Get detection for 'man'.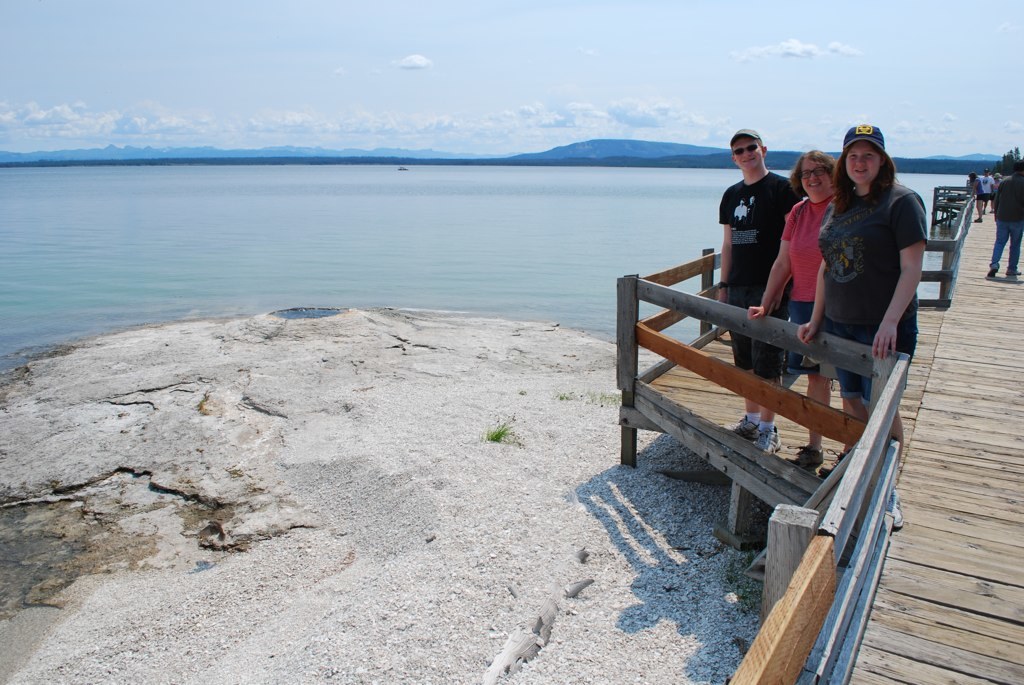
Detection: 991/161/1023/274.
